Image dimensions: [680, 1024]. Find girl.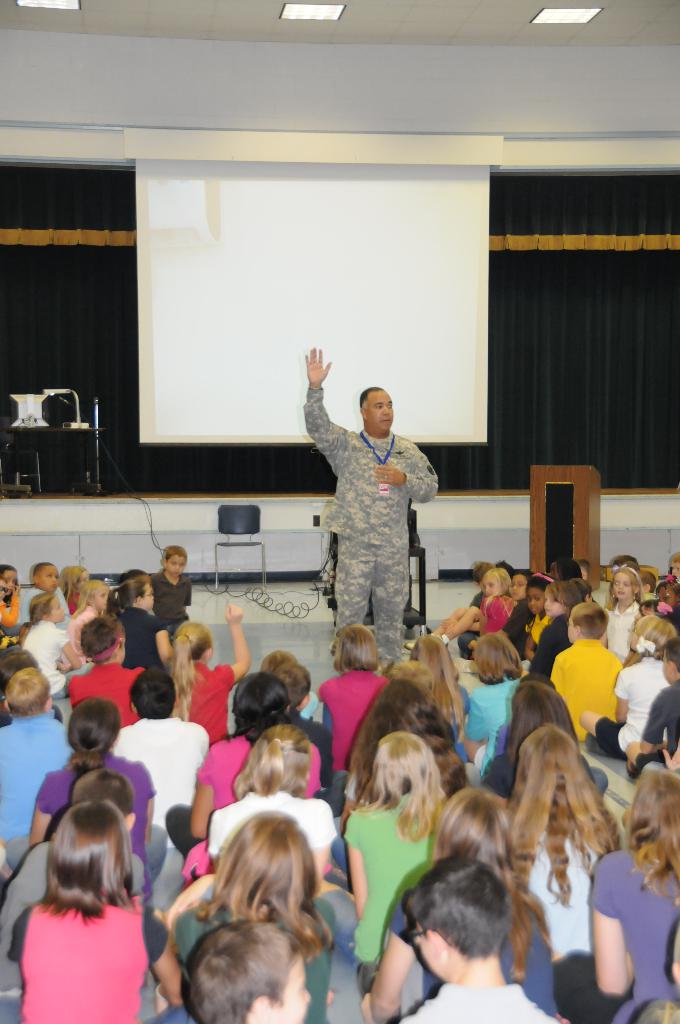
bbox=(342, 733, 451, 956).
